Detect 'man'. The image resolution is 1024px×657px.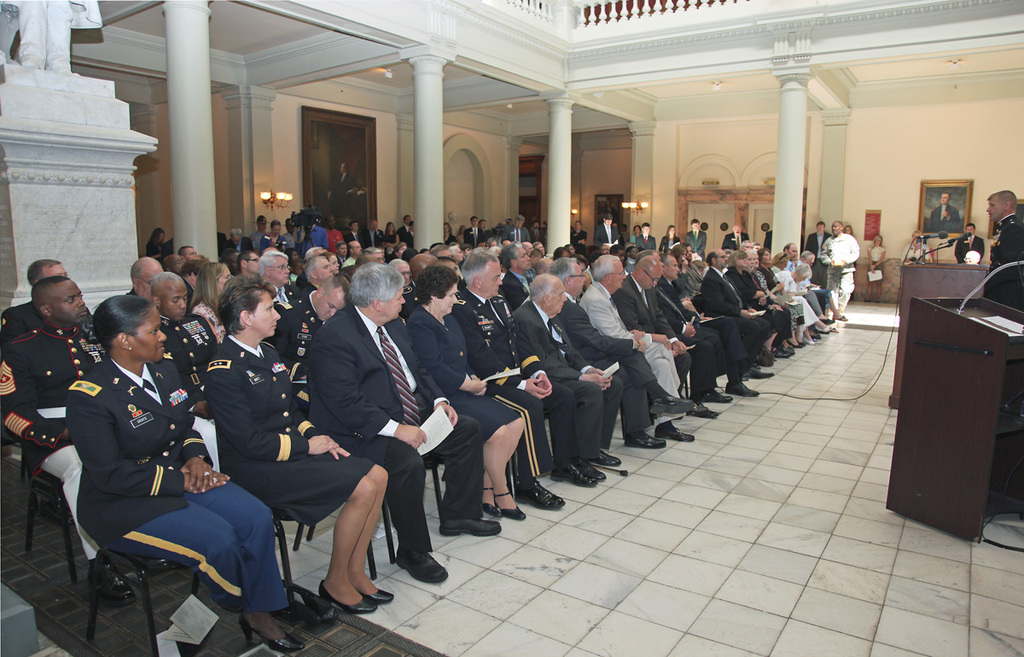
BBox(984, 188, 1023, 311).
